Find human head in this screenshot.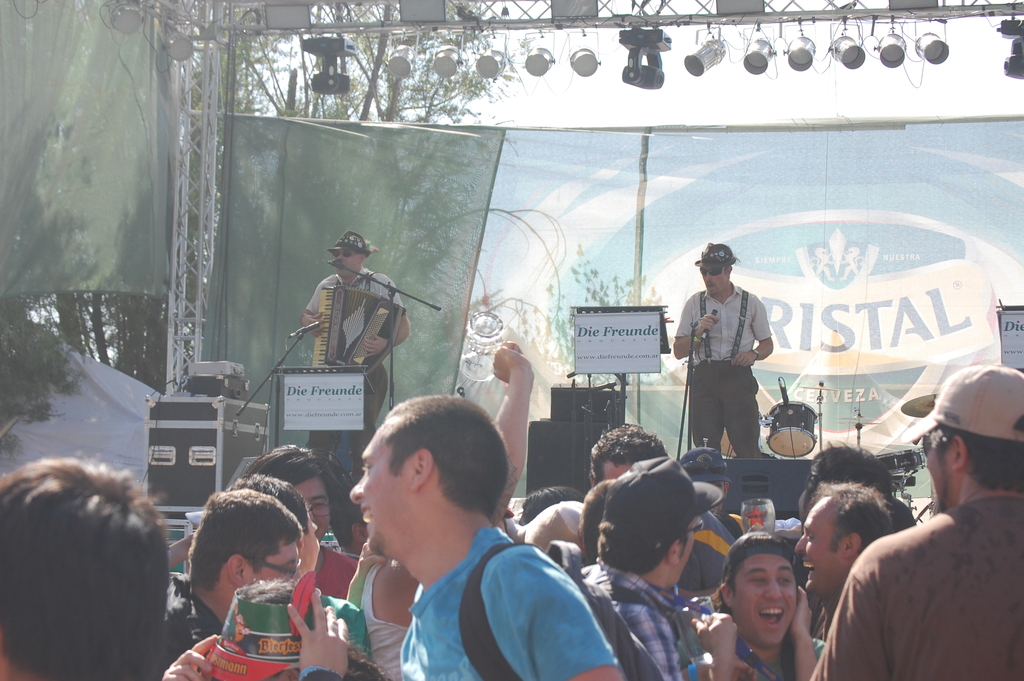
The bounding box for human head is 723, 534, 797, 650.
